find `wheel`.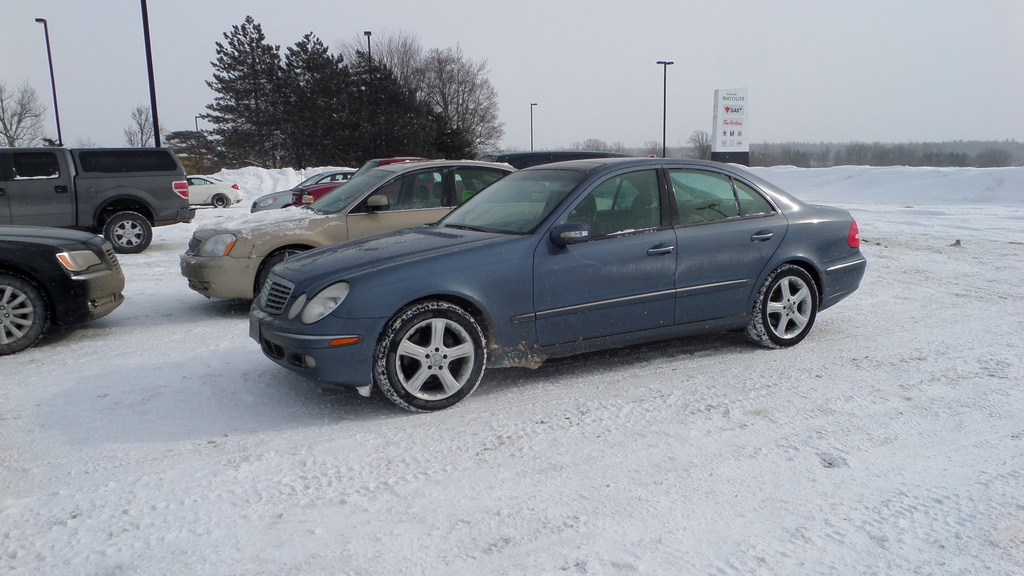
bbox=(99, 208, 161, 249).
